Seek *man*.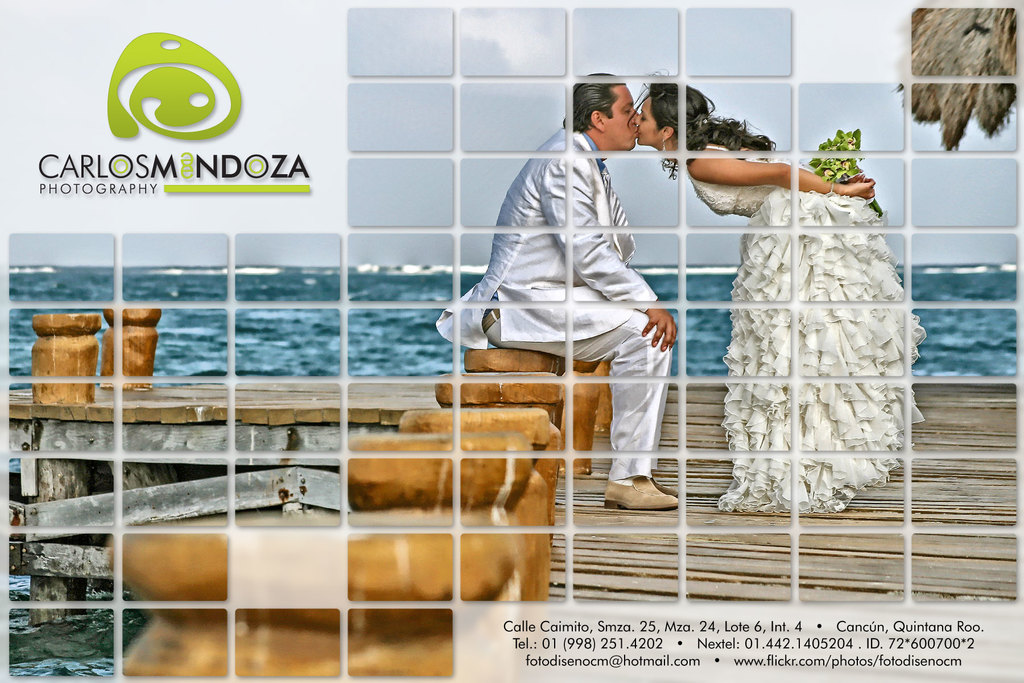
region(464, 79, 684, 450).
